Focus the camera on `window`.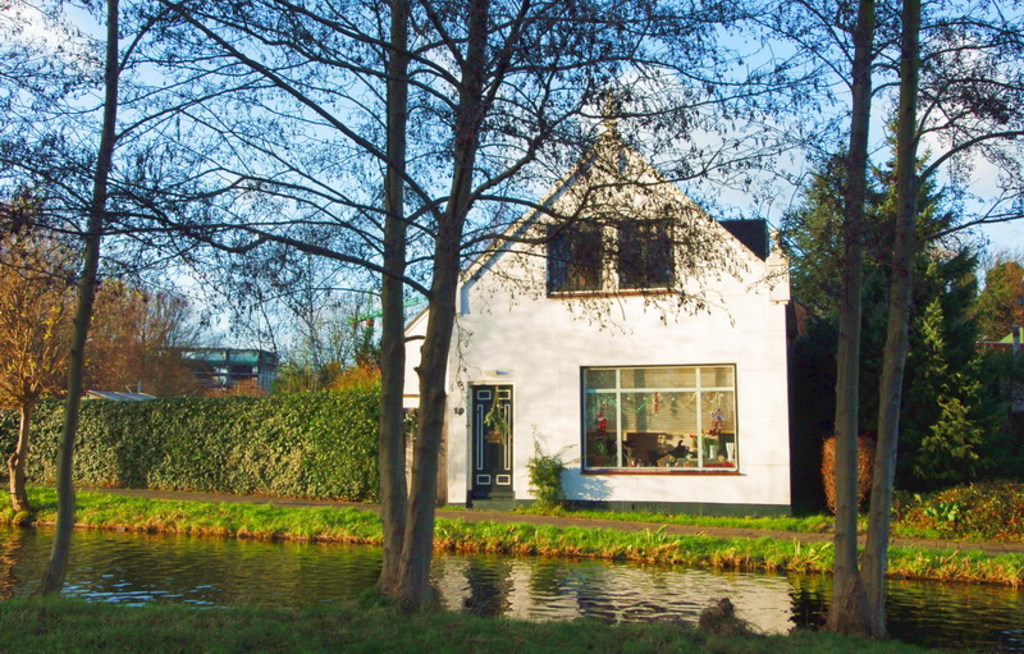
Focus region: bbox(590, 352, 749, 490).
